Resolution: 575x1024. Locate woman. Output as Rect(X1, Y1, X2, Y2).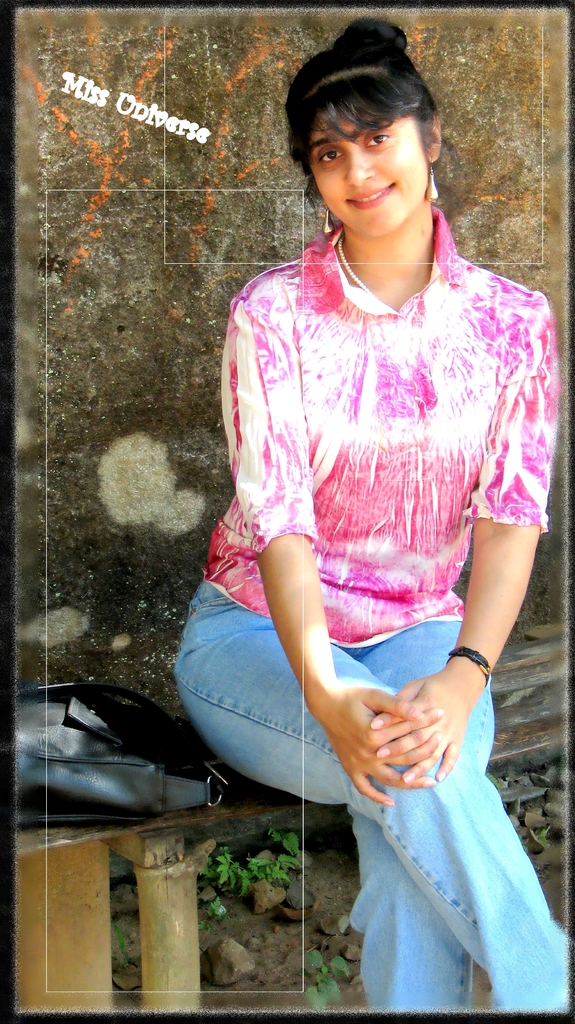
Rect(171, 18, 569, 1014).
